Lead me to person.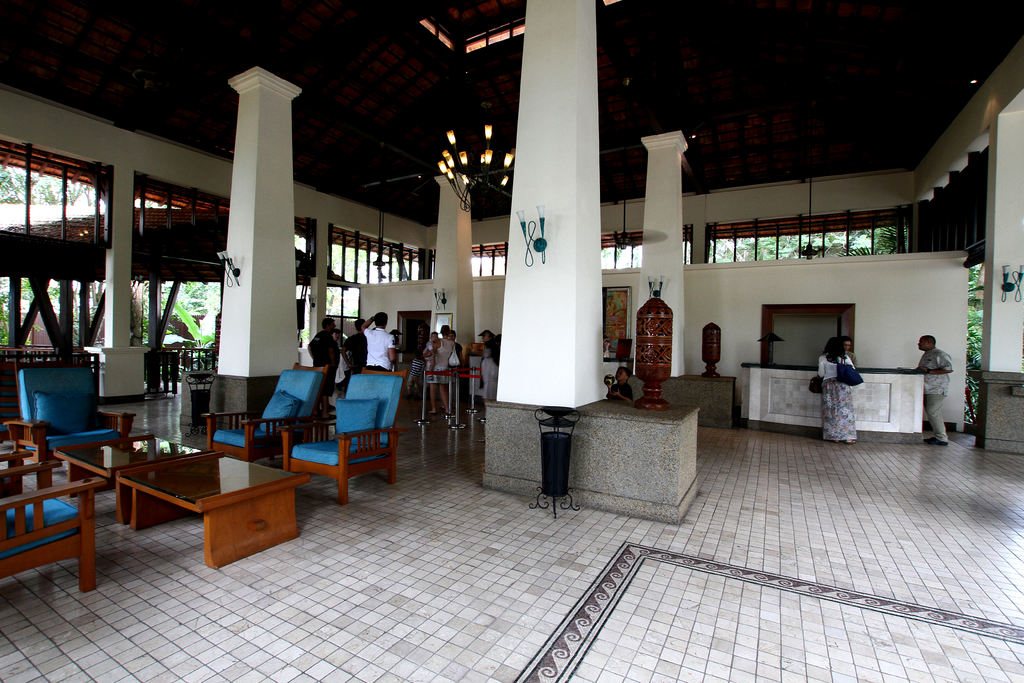
Lead to detection(913, 332, 955, 447).
